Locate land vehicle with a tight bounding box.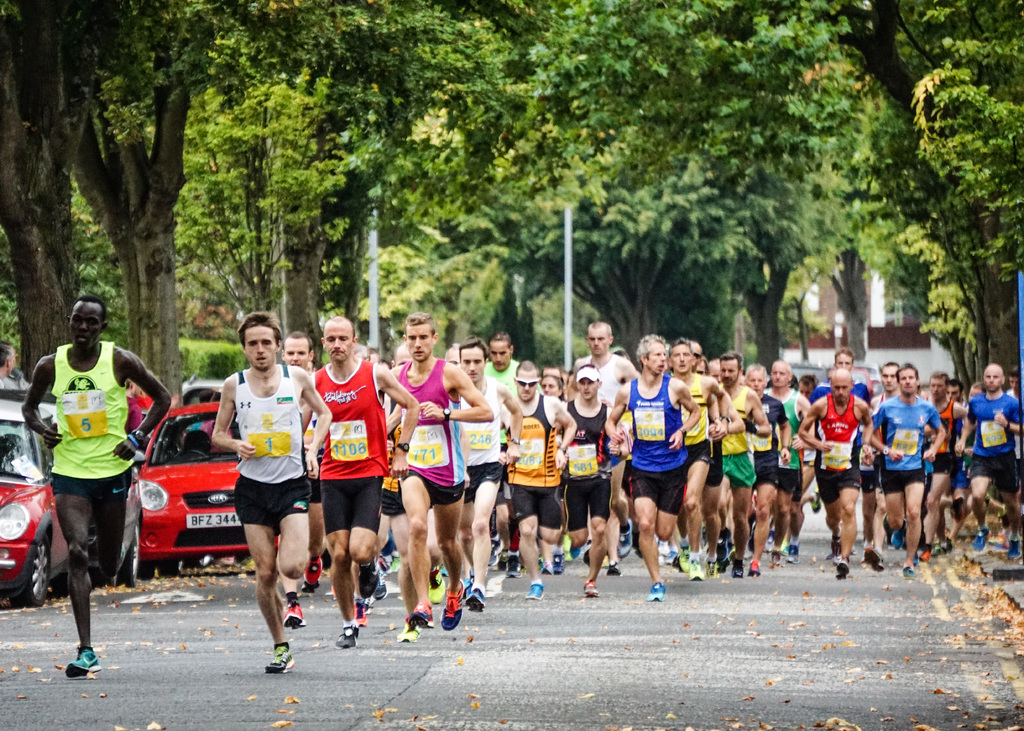
<region>0, 396, 148, 607</region>.
